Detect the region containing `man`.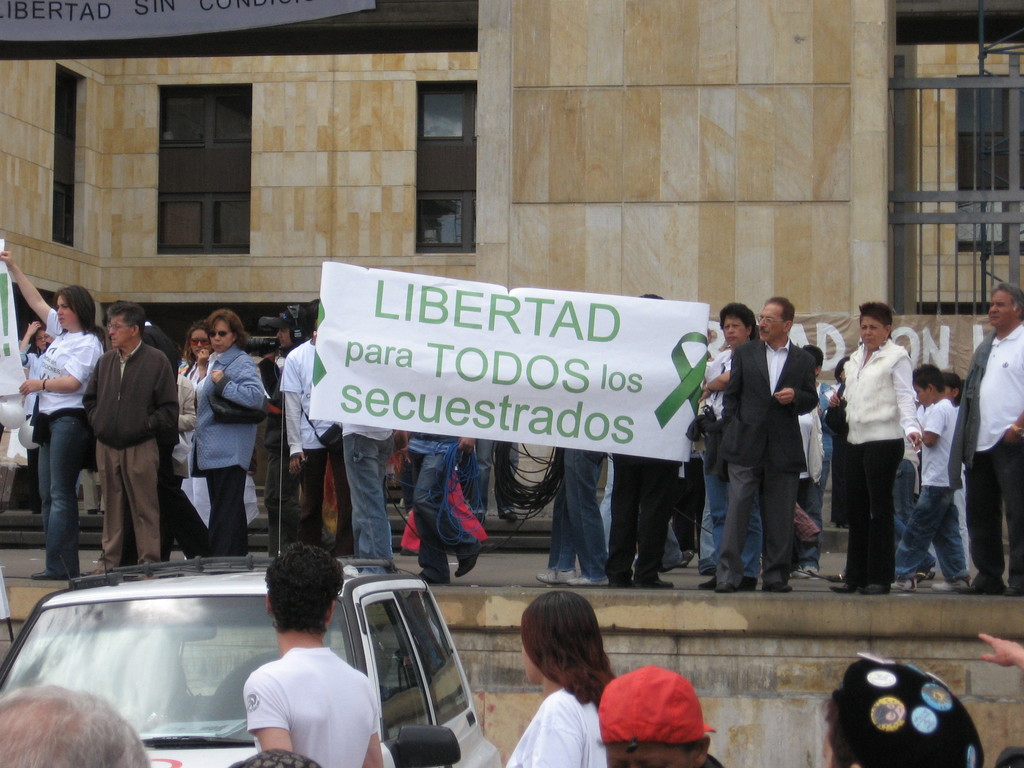
box=[0, 680, 154, 767].
